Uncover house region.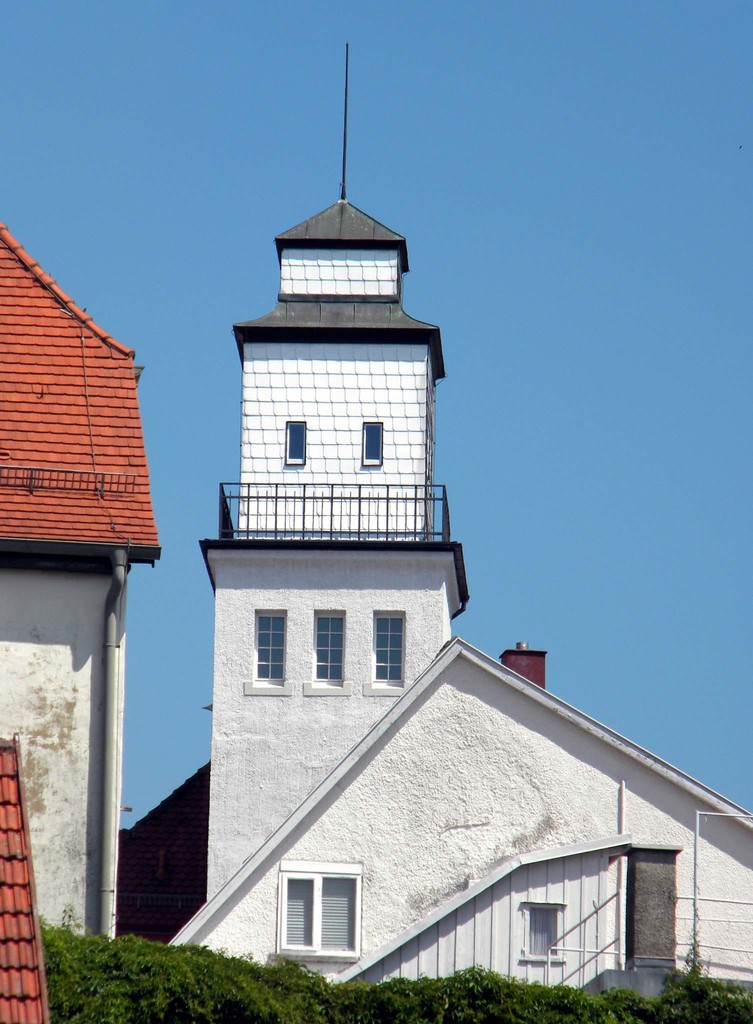
Uncovered: left=0, top=220, right=159, bottom=941.
